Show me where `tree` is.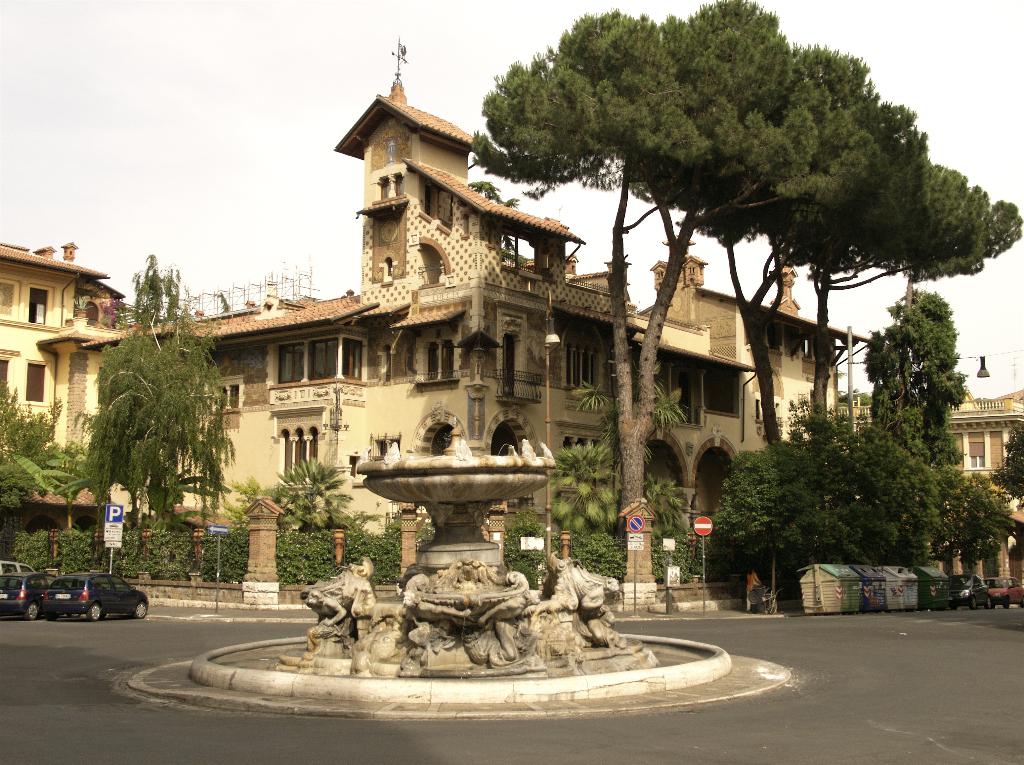
`tree` is at x1=795 y1=155 x2=990 y2=440.
